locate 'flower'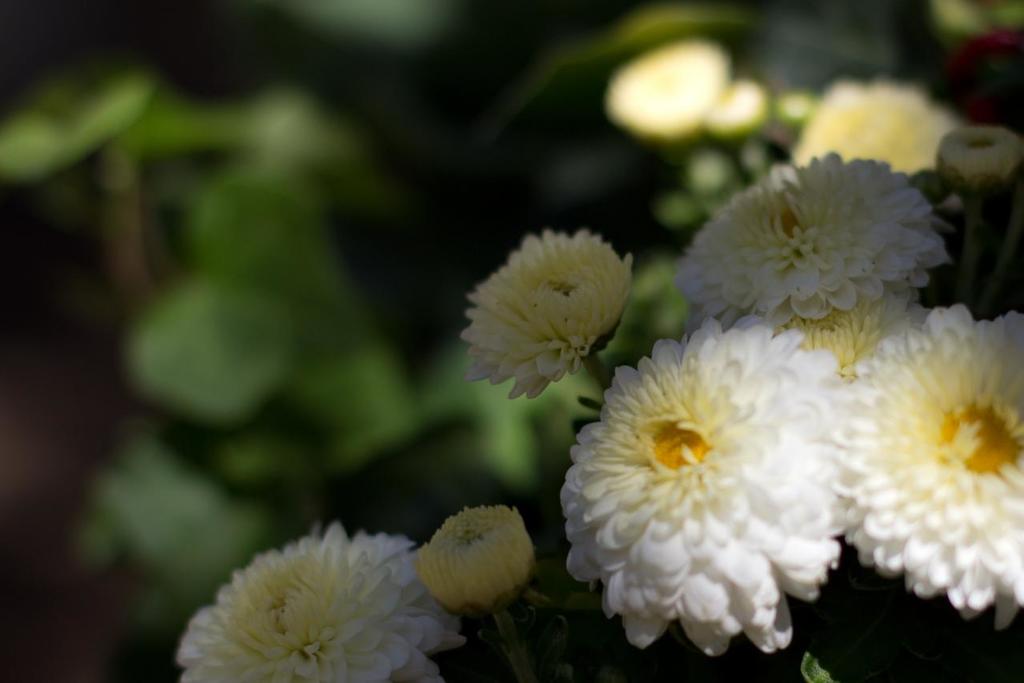
(left=424, top=504, right=538, bottom=621)
